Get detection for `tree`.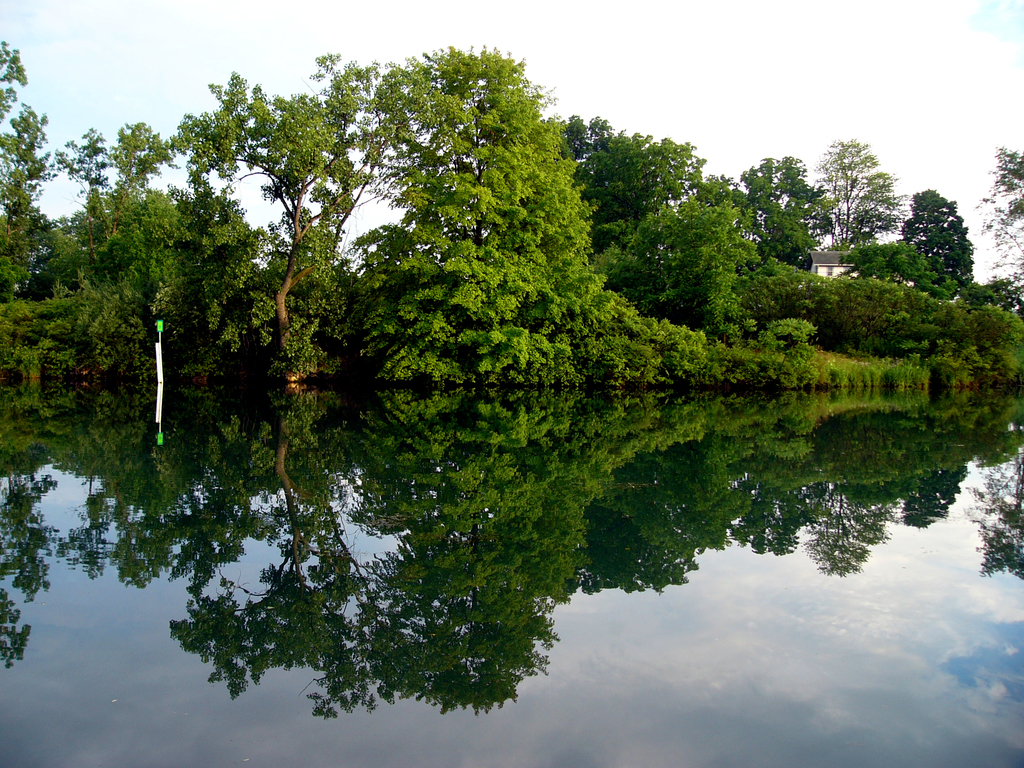
Detection: bbox=[829, 122, 909, 253].
